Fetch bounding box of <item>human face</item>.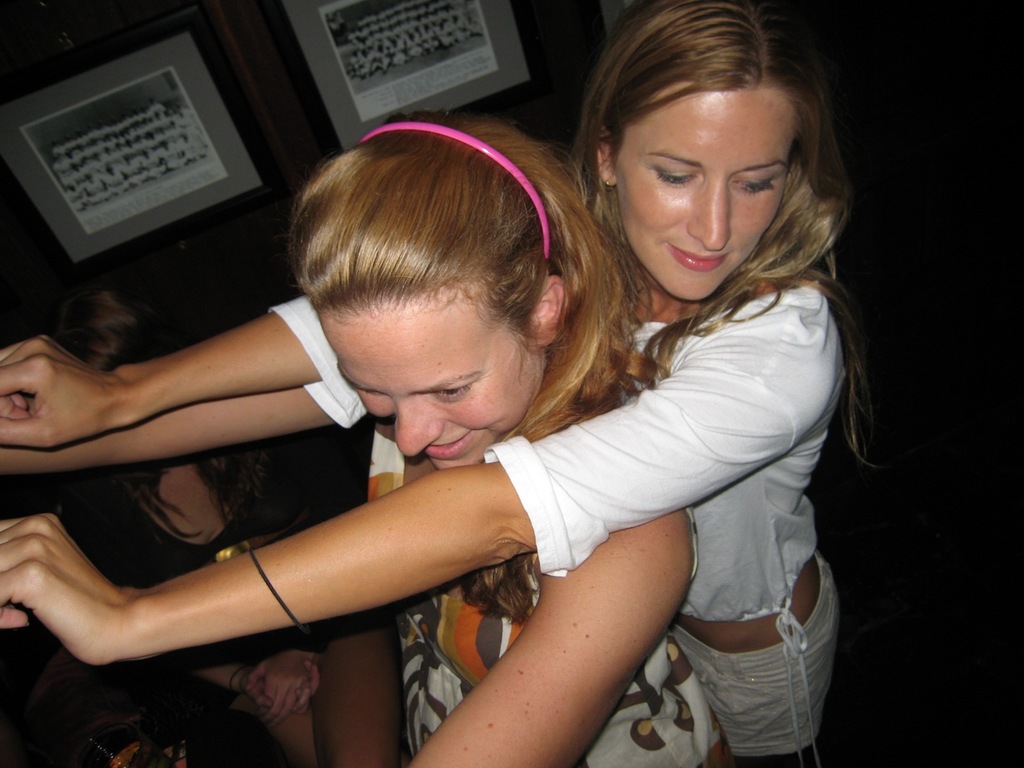
Bbox: x1=324, y1=290, x2=544, y2=468.
